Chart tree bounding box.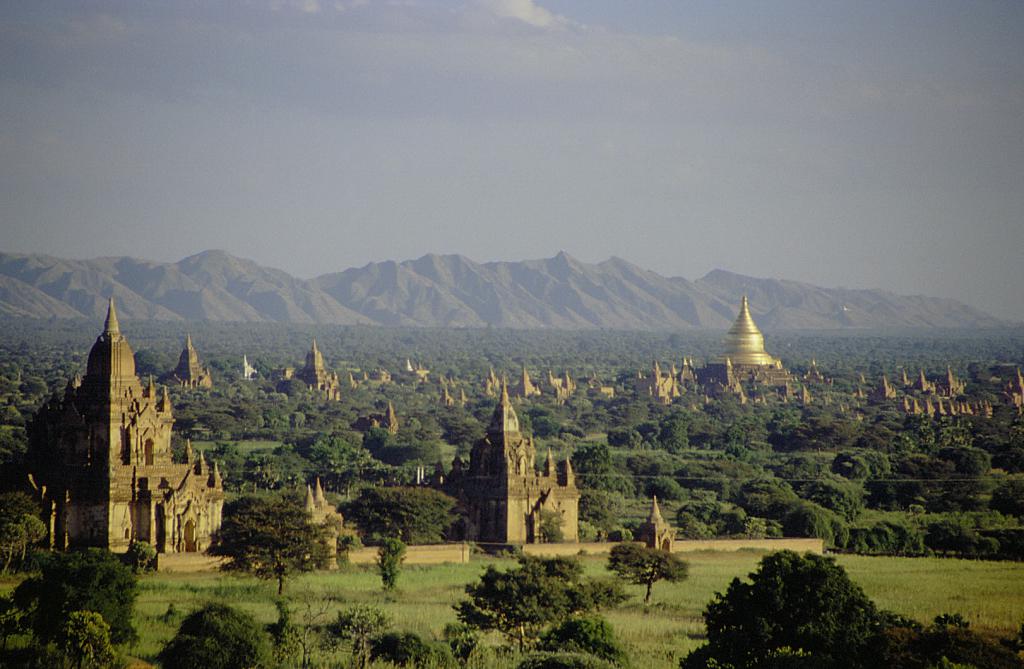
Charted: box=[0, 486, 53, 574].
